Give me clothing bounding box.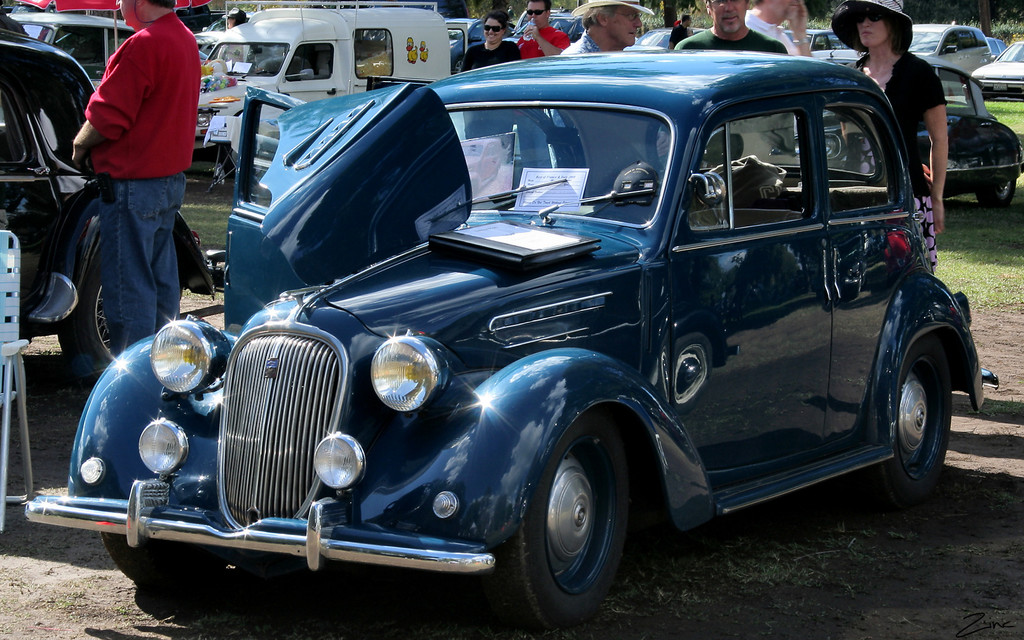
crop(842, 50, 948, 274).
